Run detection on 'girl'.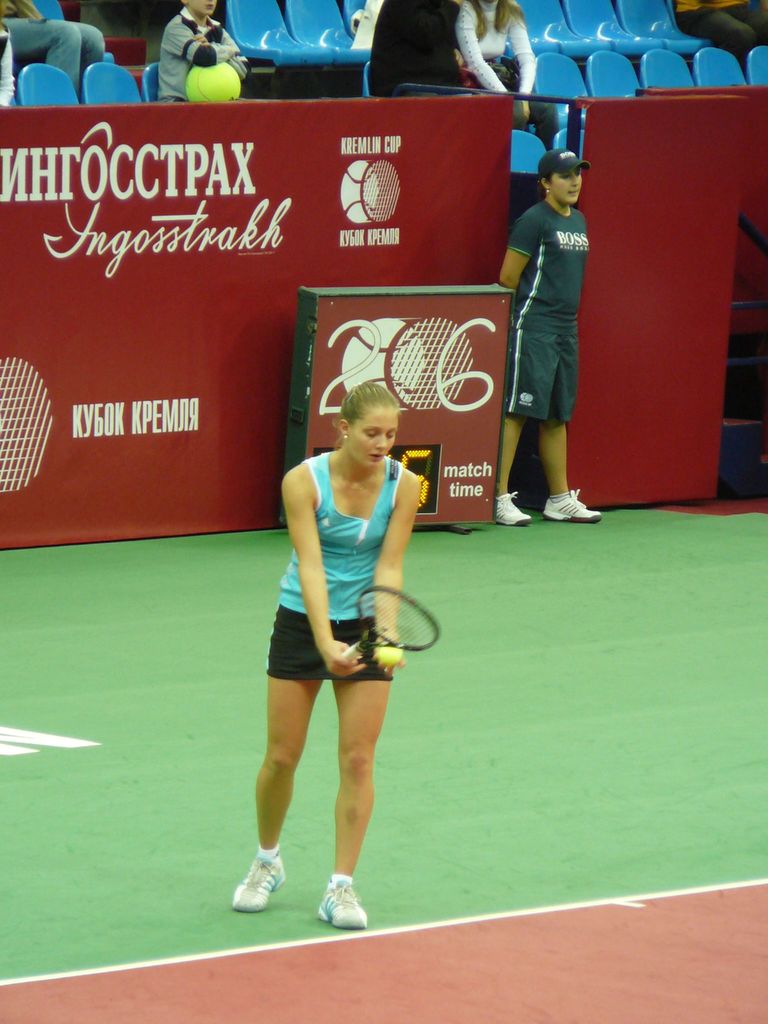
Result: [x1=230, y1=392, x2=429, y2=922].
